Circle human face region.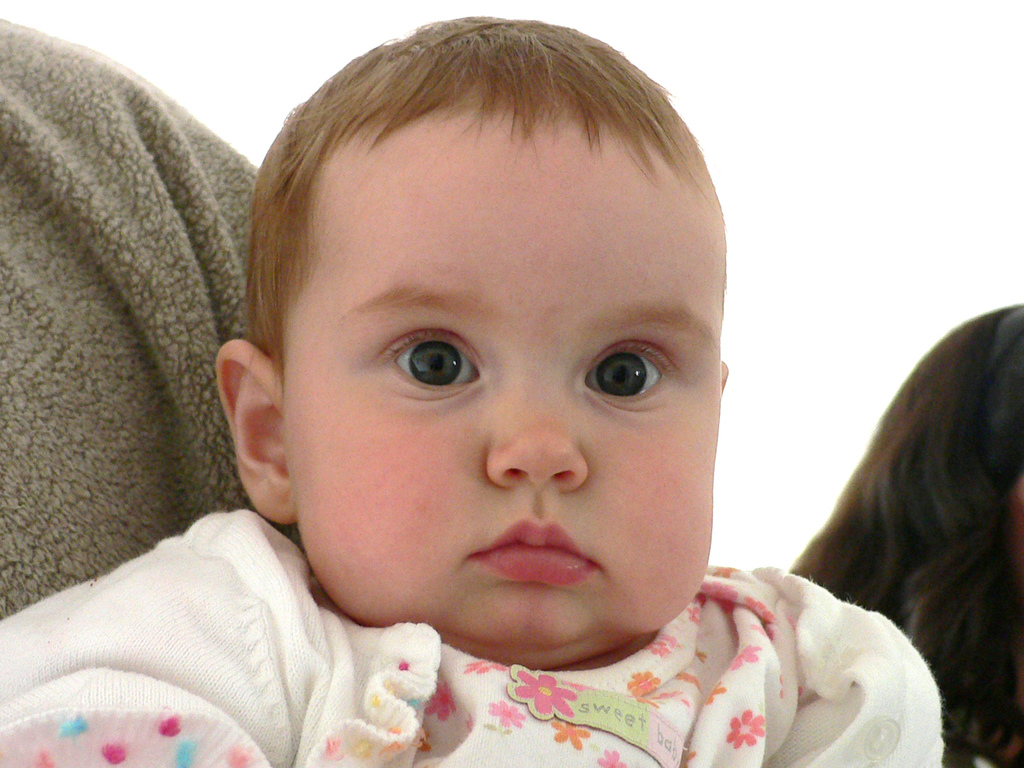
Region: l=284, t=116, r=723, b=666.
